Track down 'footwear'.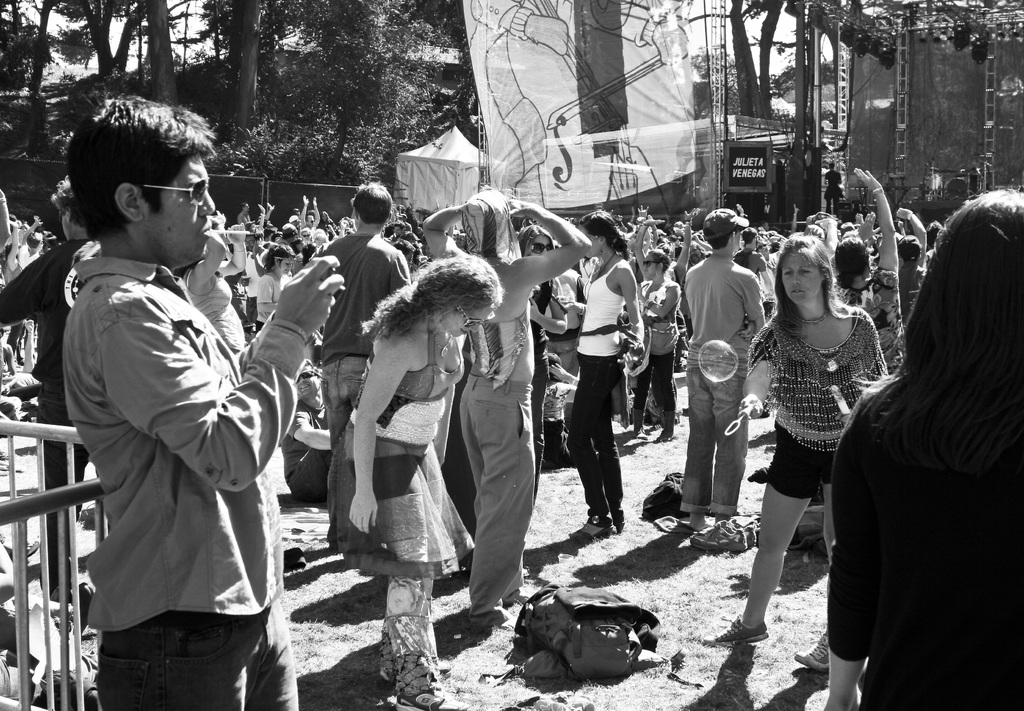
Tracked to box(381, 659, 453, 678).
